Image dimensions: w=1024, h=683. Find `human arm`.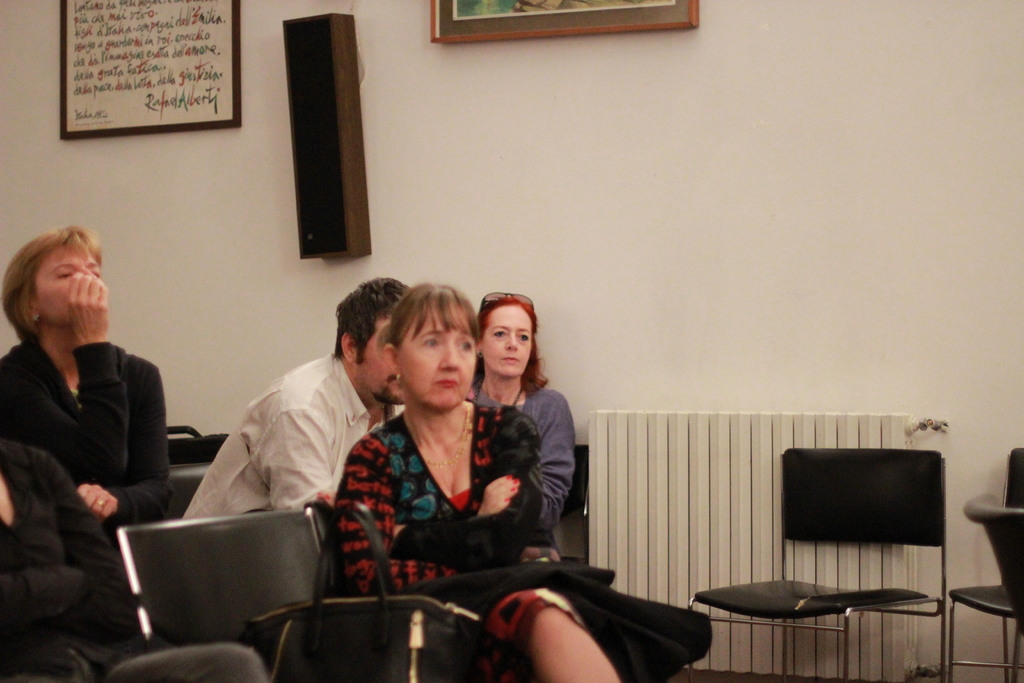
region(261, 397, 337, 524).
